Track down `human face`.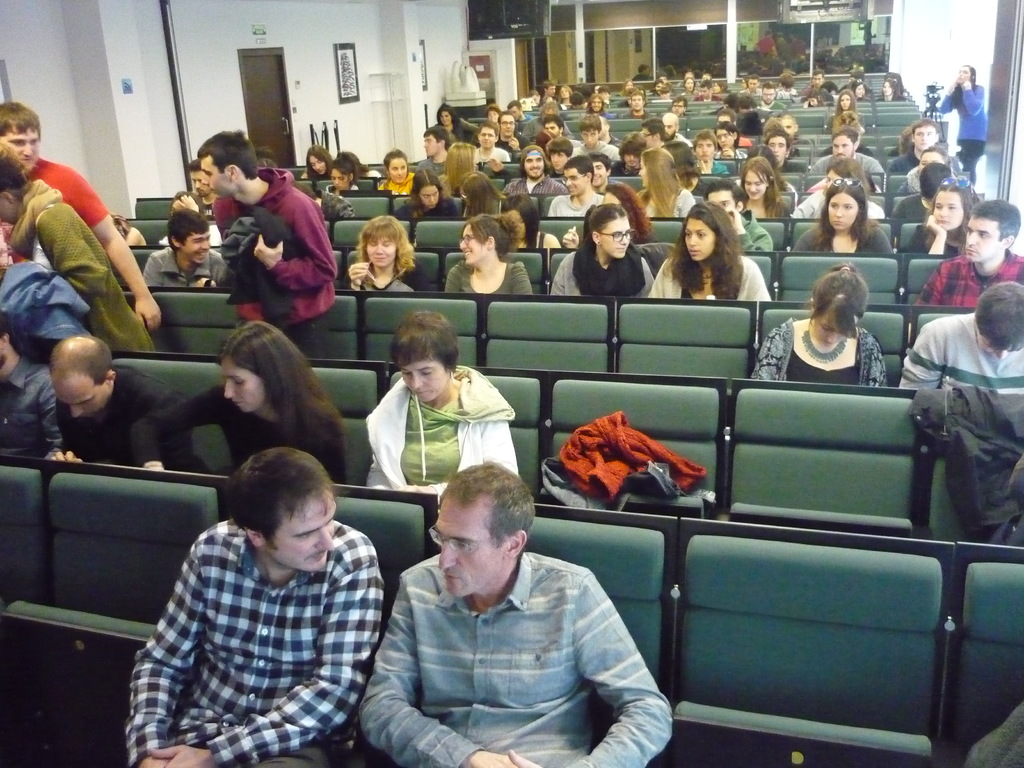
Tracked to 701:73:707:83.
